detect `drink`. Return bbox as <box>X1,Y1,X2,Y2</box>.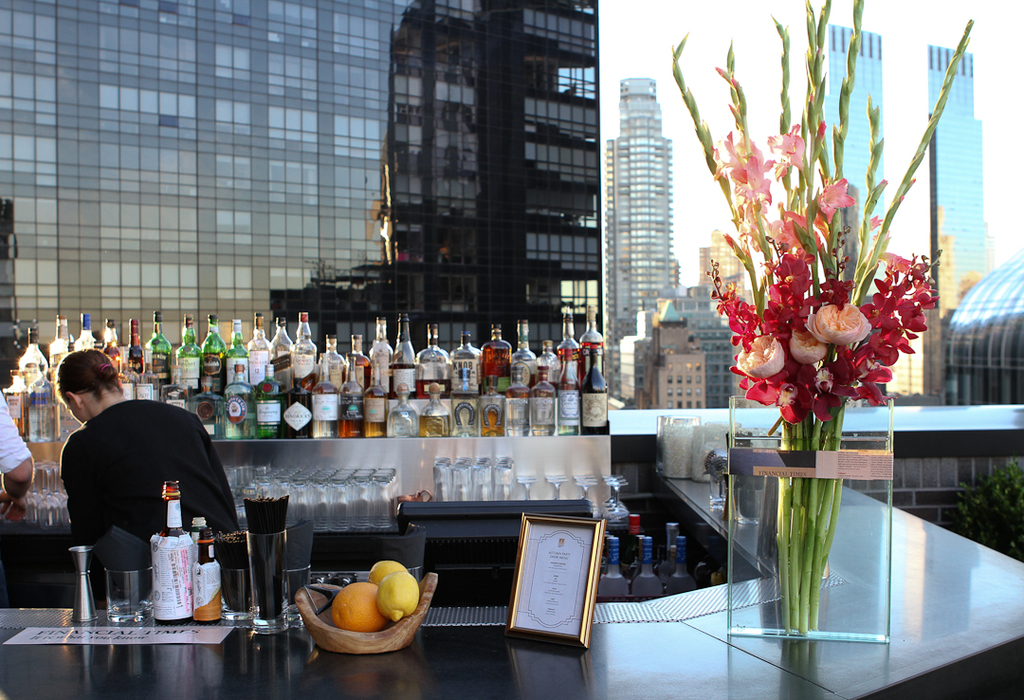
<box>483,337,509,396</box>.
